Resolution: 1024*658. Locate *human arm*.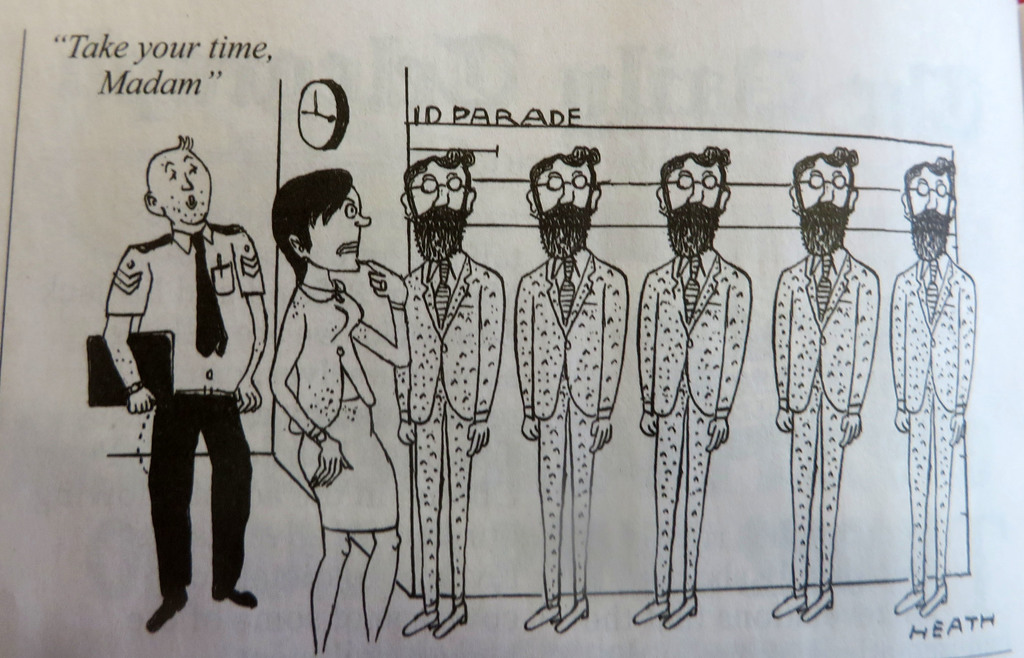
region(269, 296, 368, 489).
